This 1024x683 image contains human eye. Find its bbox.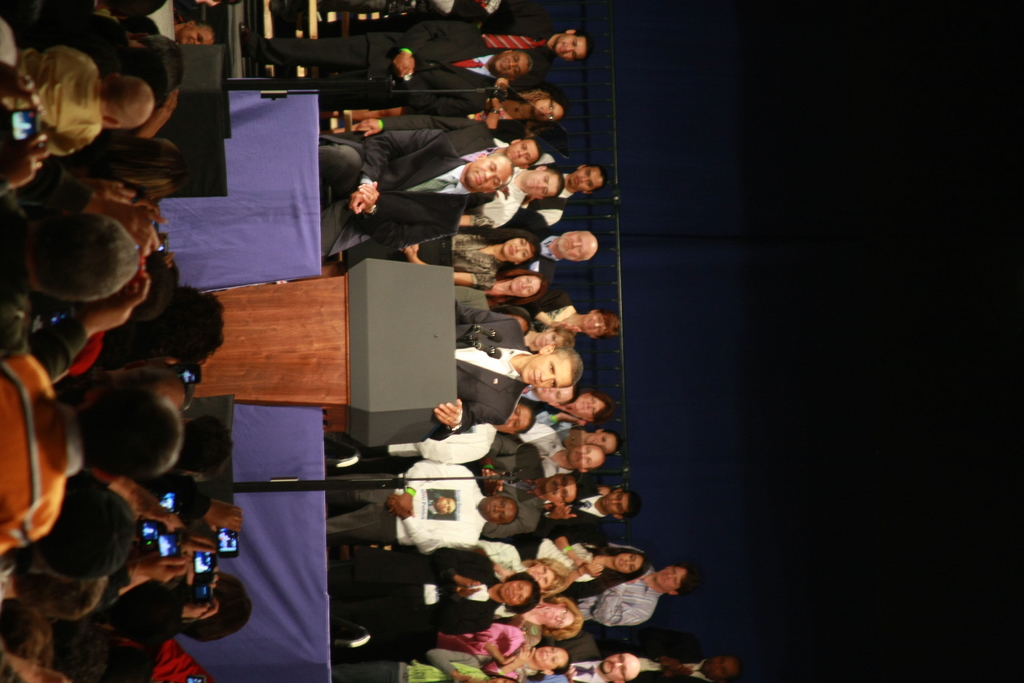
{"left": 571, "top": 40, "right": 576, "bottom": 45}.
